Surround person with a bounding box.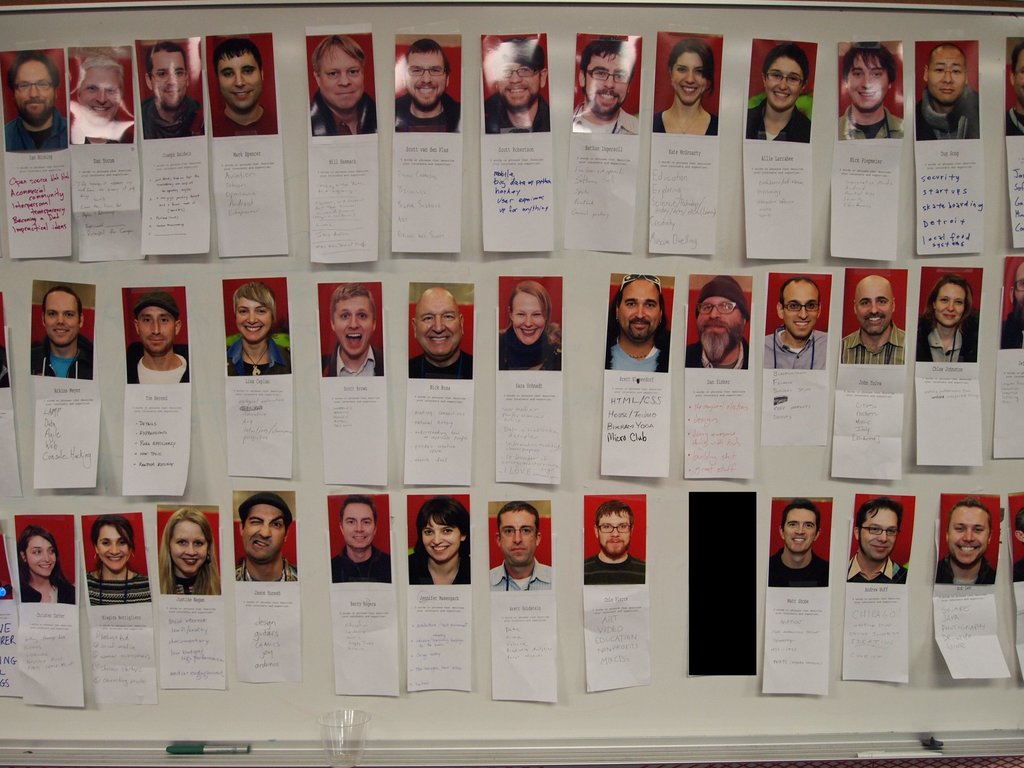
<box>212,40,275,137</box>.
